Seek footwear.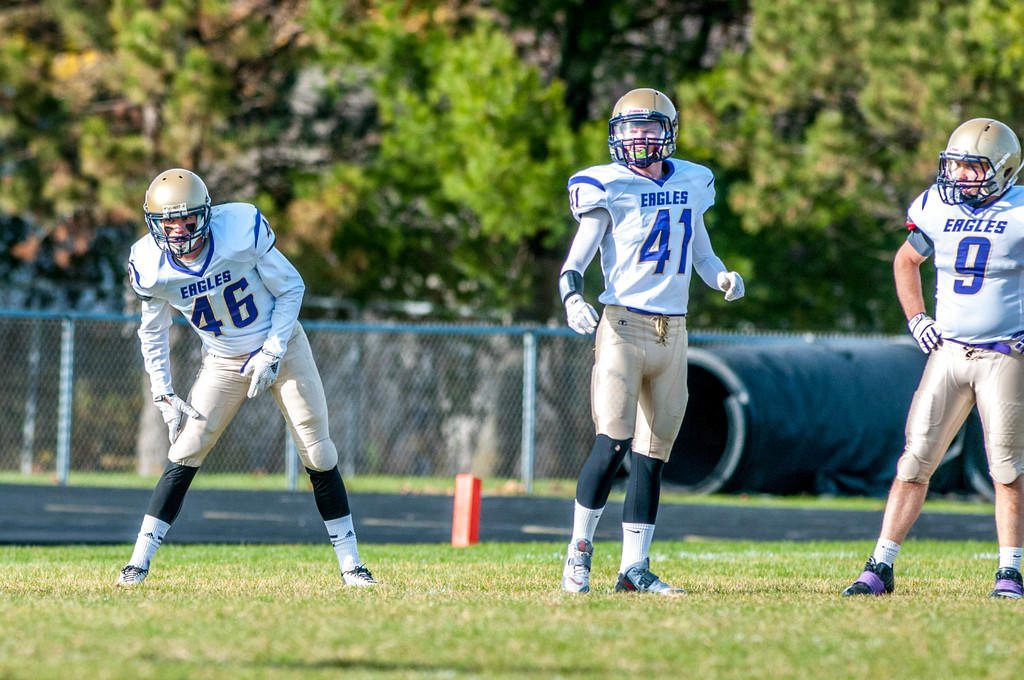
(left=601, top=553, right=685, bottom=601).
